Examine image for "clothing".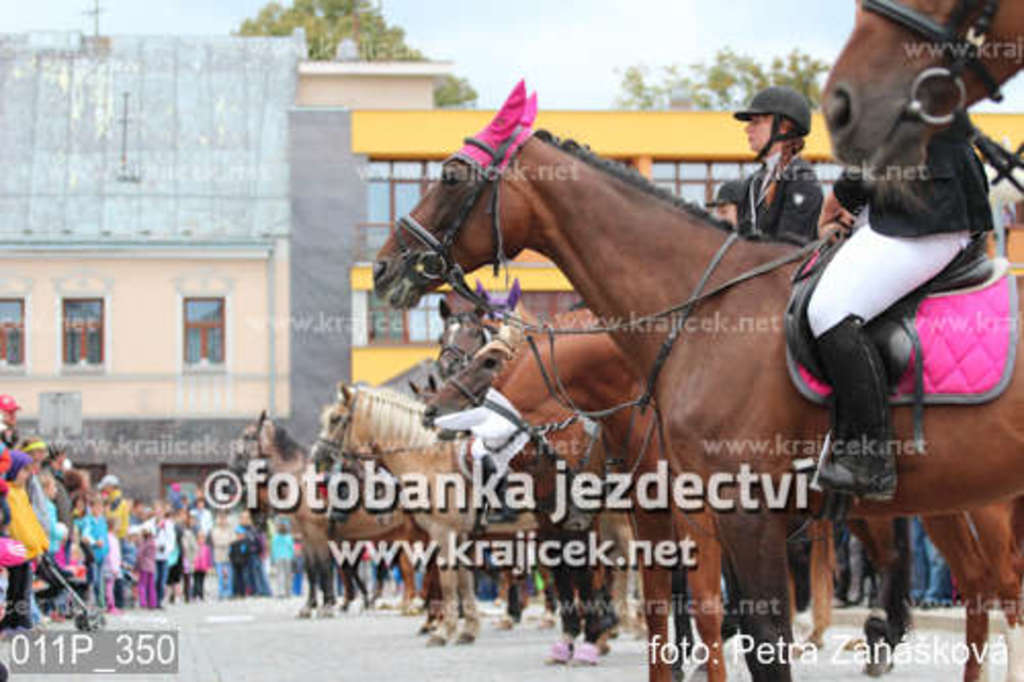
Examination result: Rect(911, 516, 954, 600).
